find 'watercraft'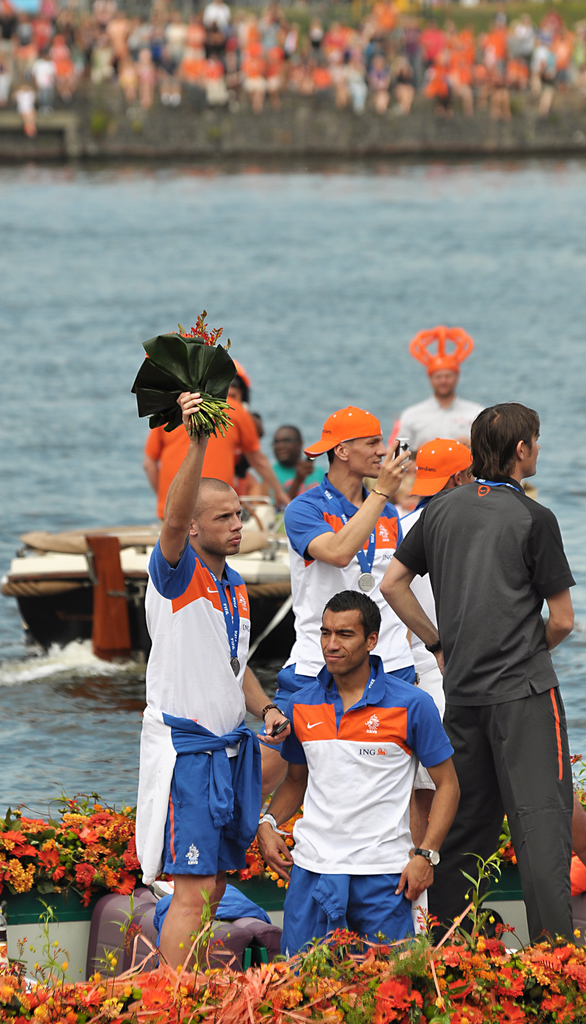
1/509/273/646
